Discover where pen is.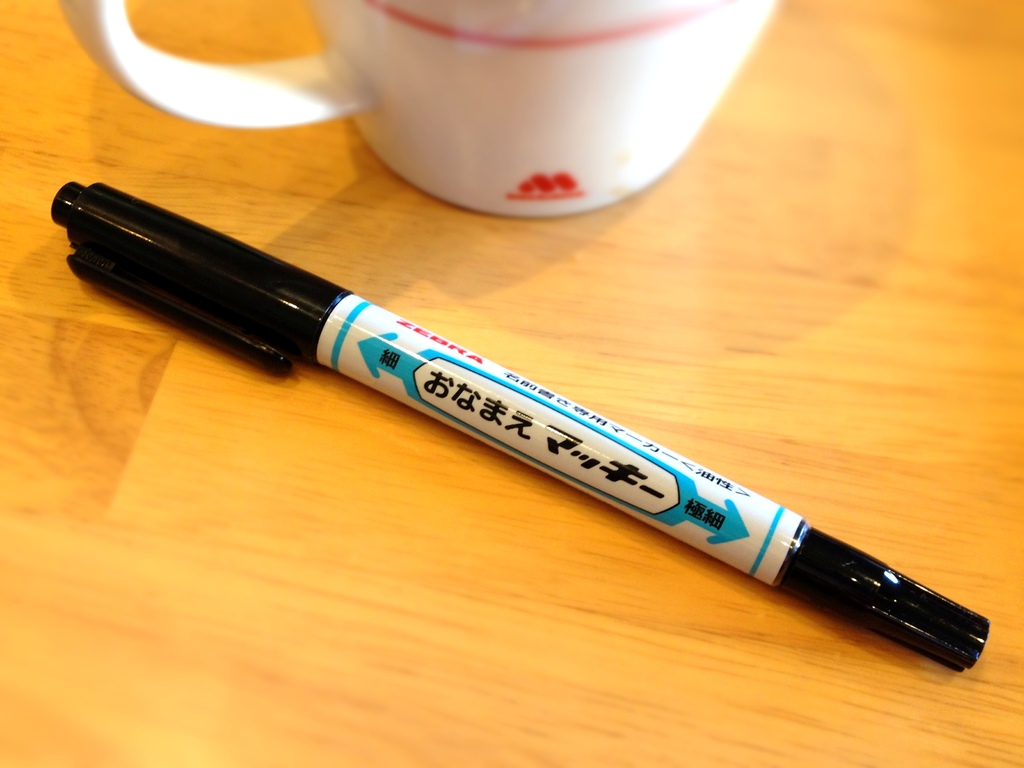
Discovered at region(50, 180, 996, 675).
